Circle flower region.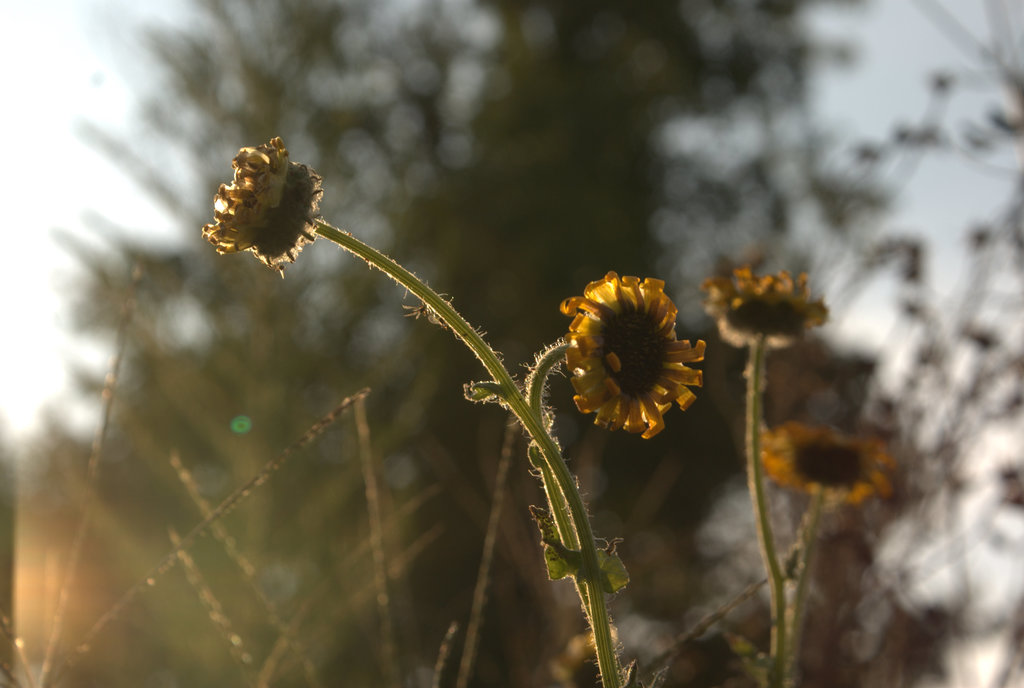
Region: <box>554,271,710,444</box>.
